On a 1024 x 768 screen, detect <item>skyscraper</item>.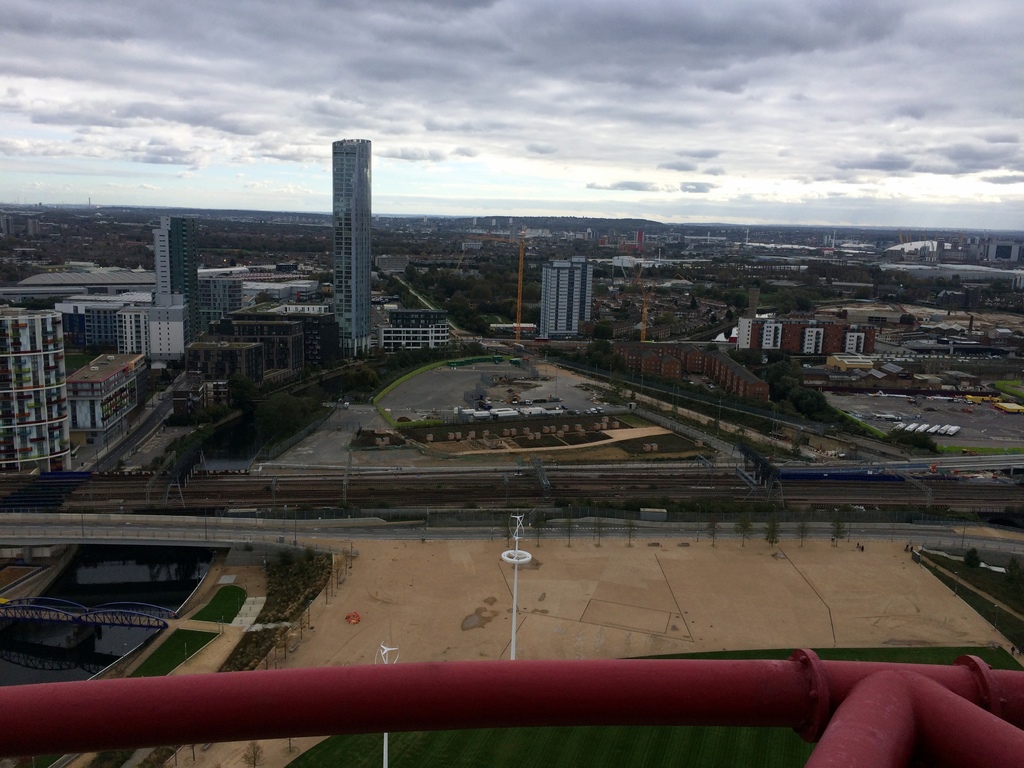
[324,136,399,353].
